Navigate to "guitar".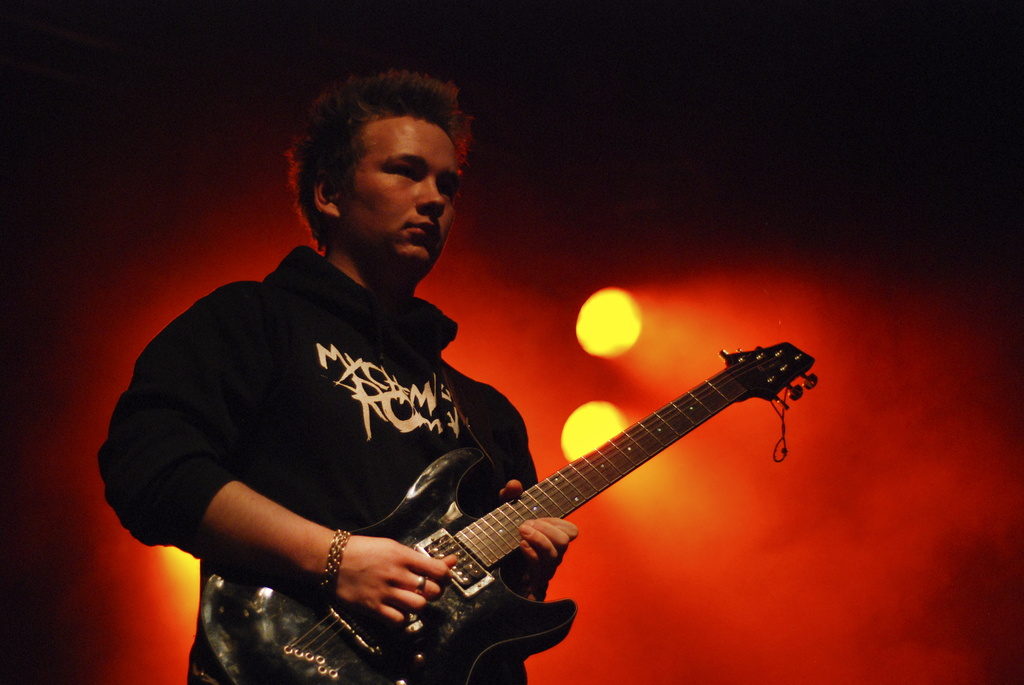
Navigation target: {"x1": 271, "y1": 325, "x2": 831, "y2": 677}.
